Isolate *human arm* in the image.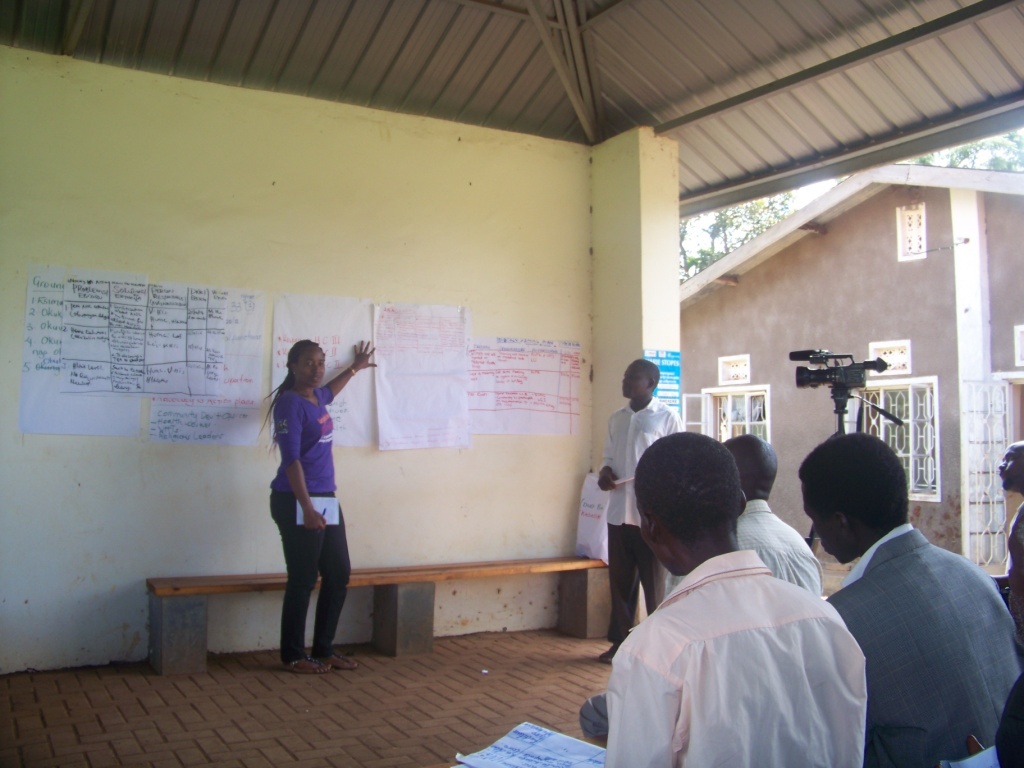
Isolated region: 275:392:323:536.
